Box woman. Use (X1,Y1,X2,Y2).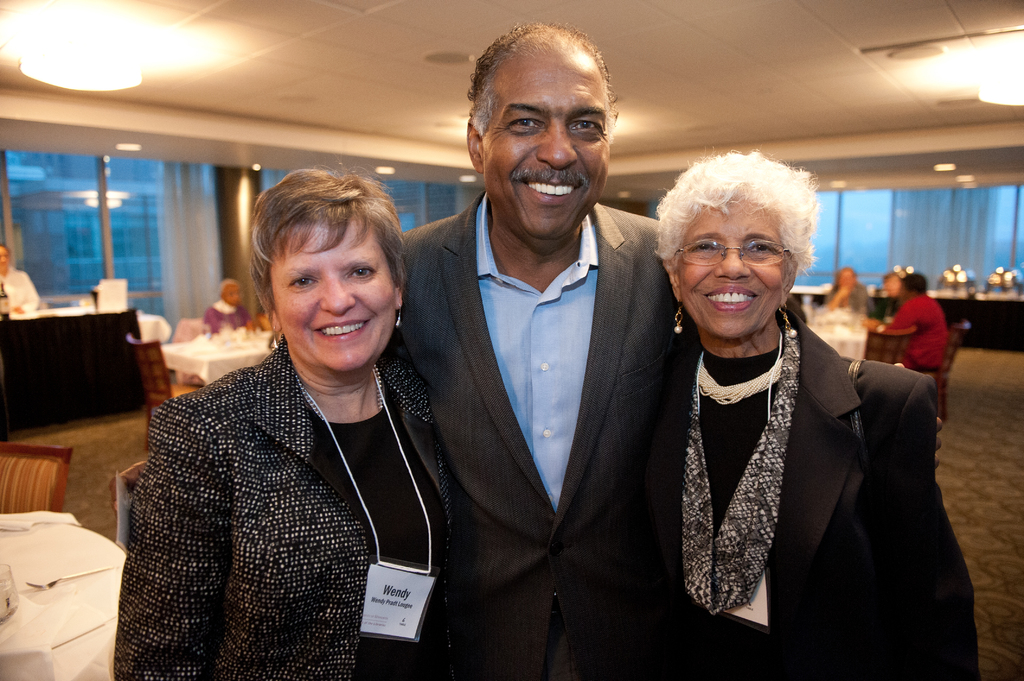
(667,153,986,680).
